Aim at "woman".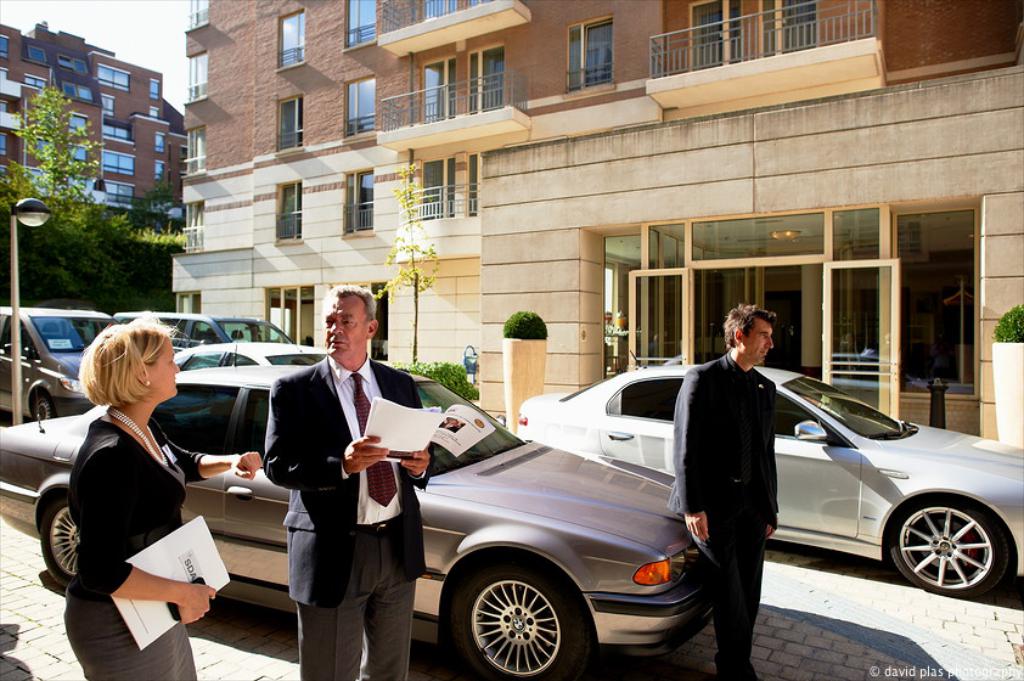
Aimed at 74 310 255 671.
